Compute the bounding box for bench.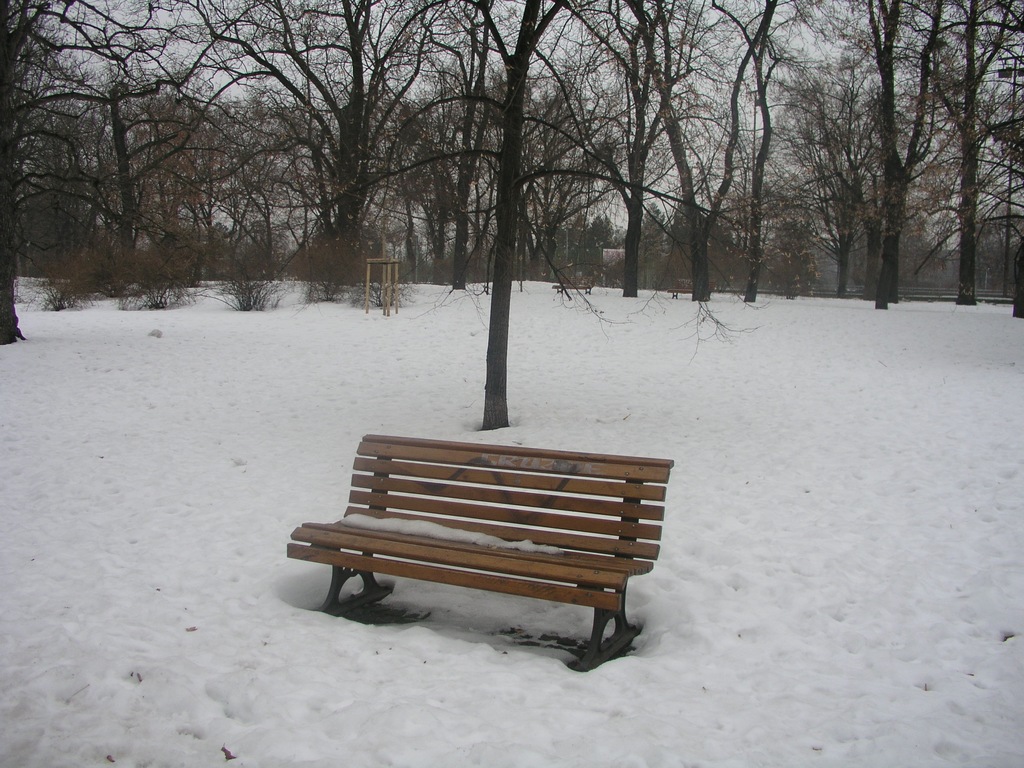
<box>287,457,664,678</box>.
